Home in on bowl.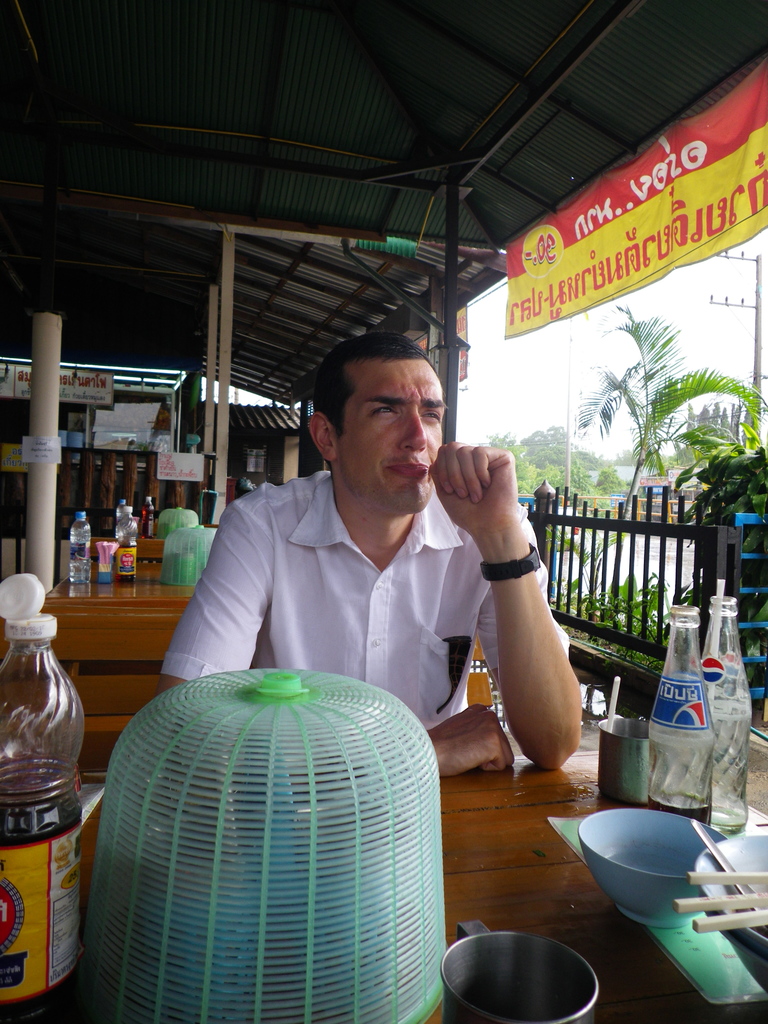
Homed in at crop(698, 829, 767, 954).
